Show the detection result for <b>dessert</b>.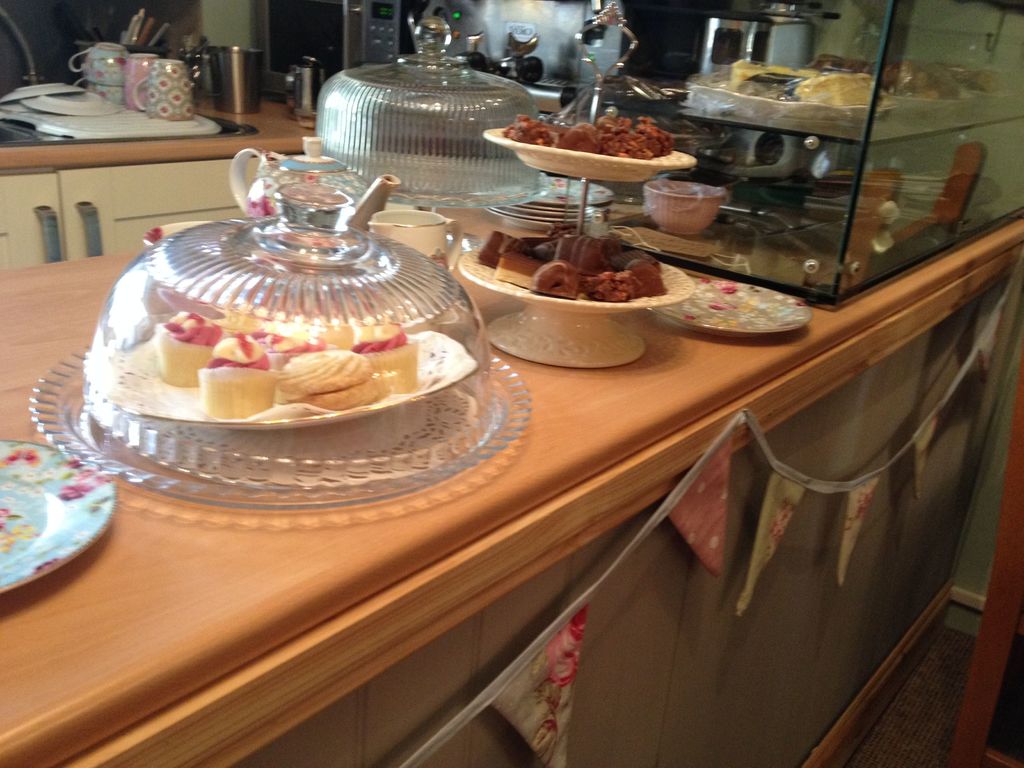
551/232/627/284.
